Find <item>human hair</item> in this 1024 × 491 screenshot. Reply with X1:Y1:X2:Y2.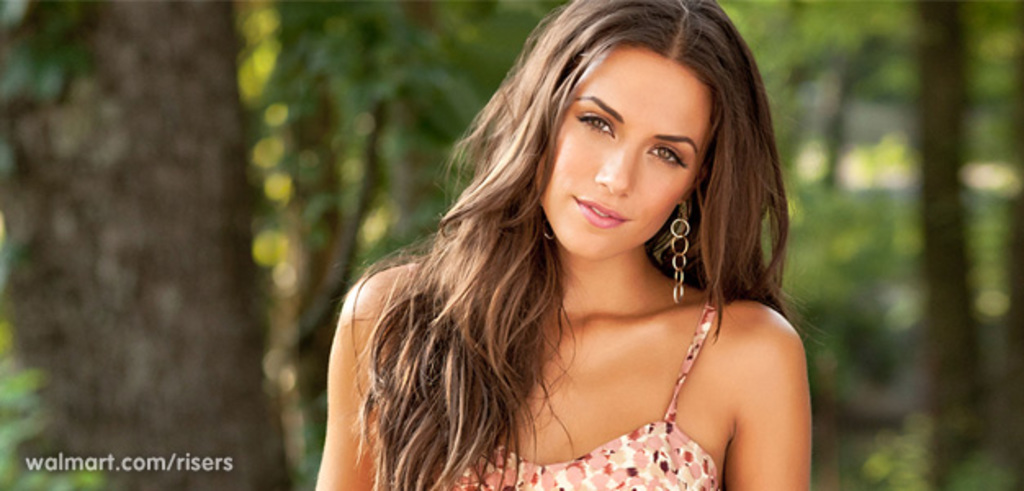
352:0:782:484.
